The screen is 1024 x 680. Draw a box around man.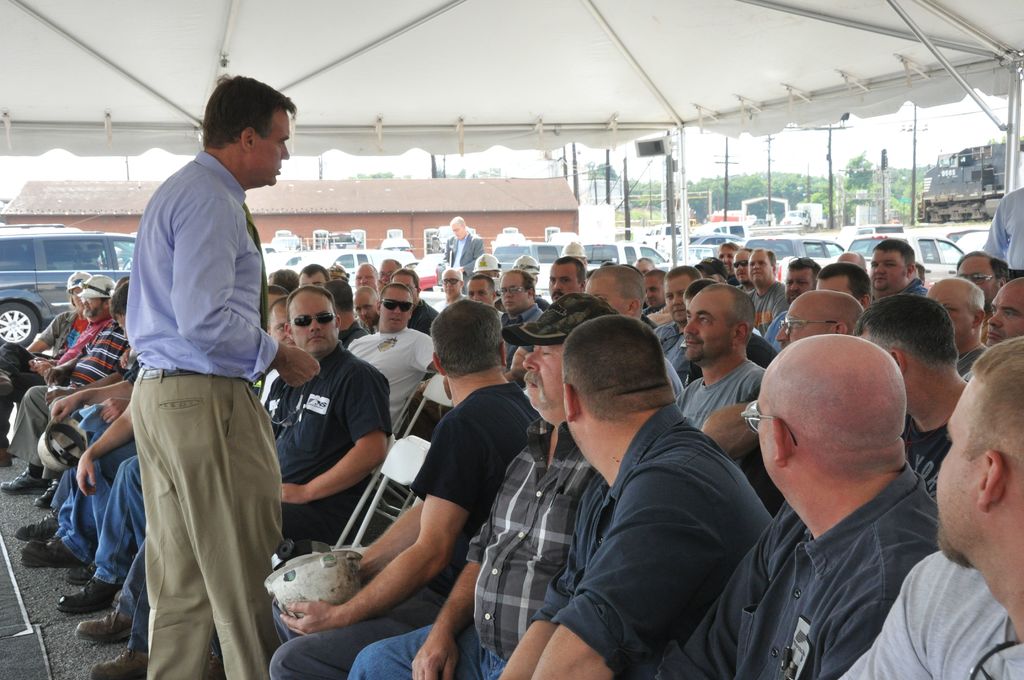
502:314:775:679.
